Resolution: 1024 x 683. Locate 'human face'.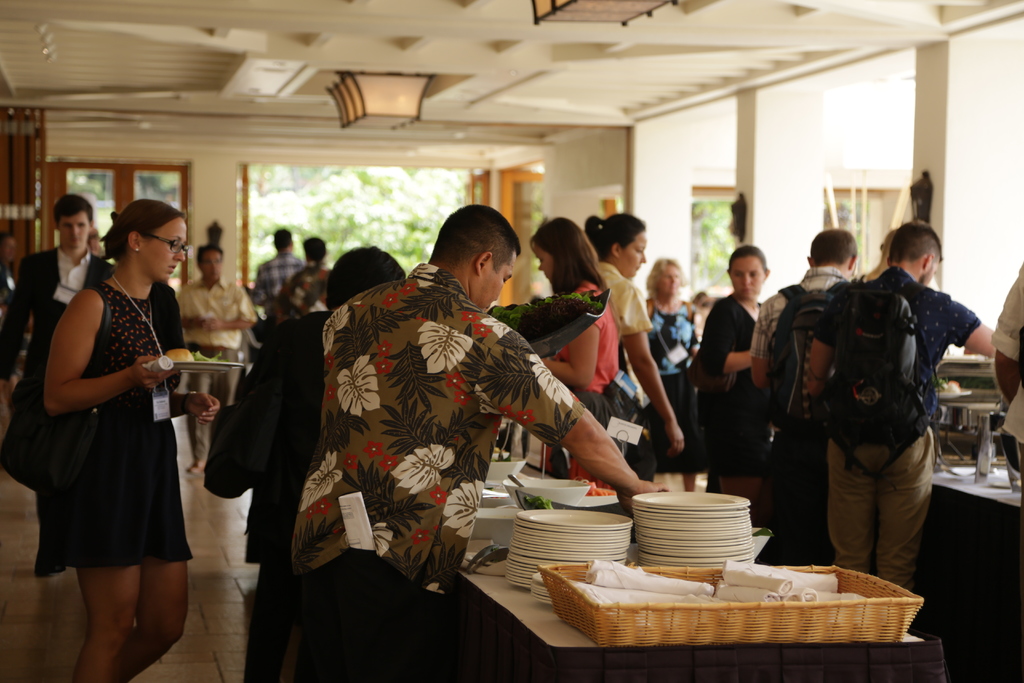
bbox=(140, 218, 186, 283).
